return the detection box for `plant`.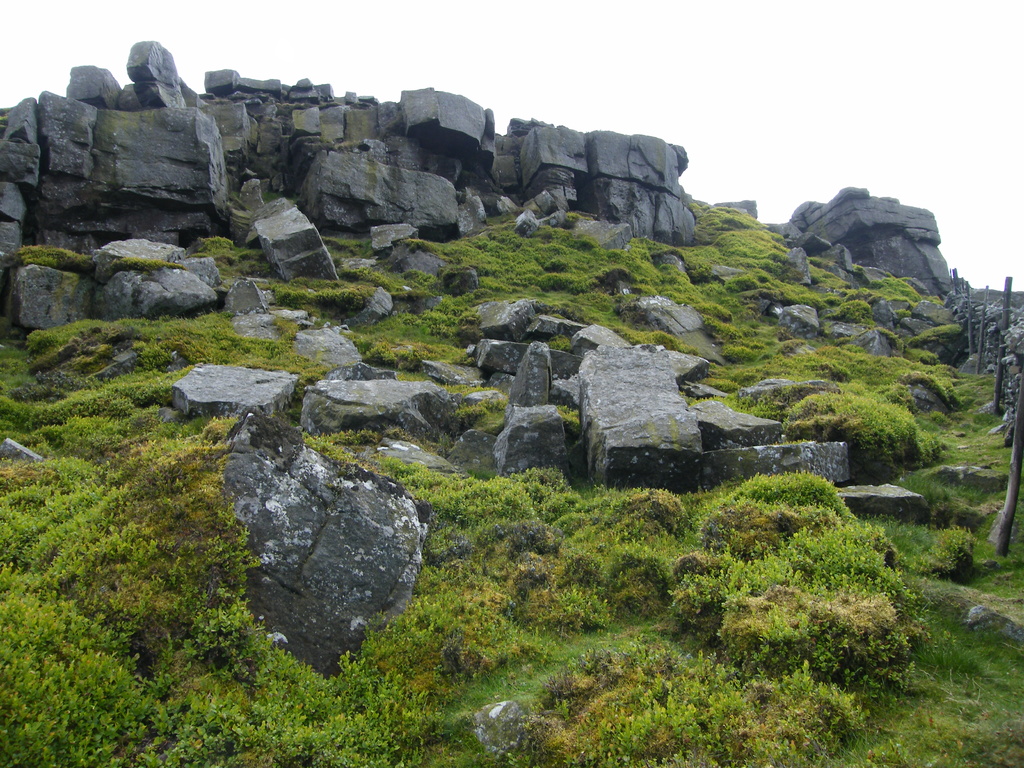
left=262, top=188, right=283, bottom=201.
